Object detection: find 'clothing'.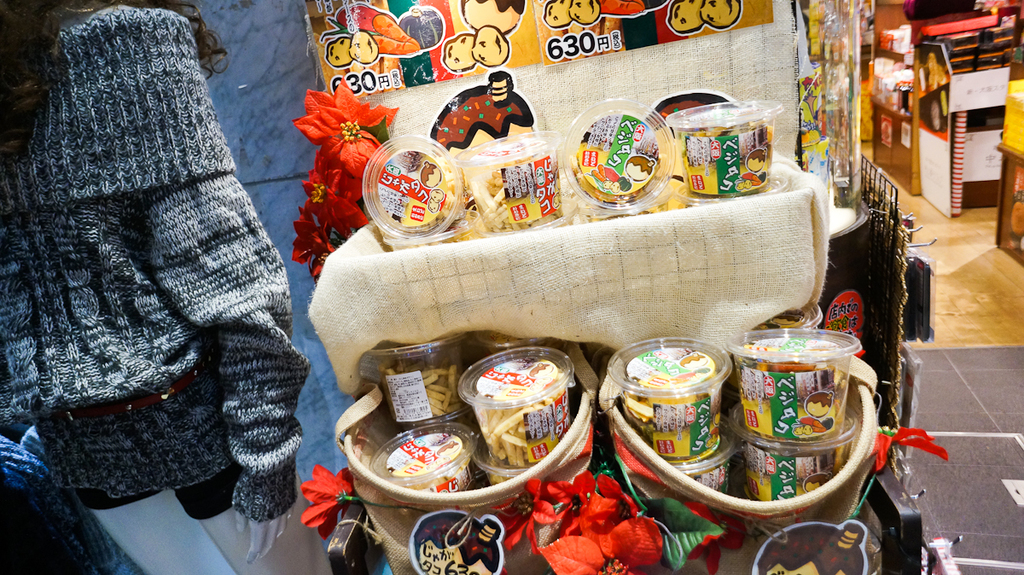
bbox=[0, 9, 317, 521].
